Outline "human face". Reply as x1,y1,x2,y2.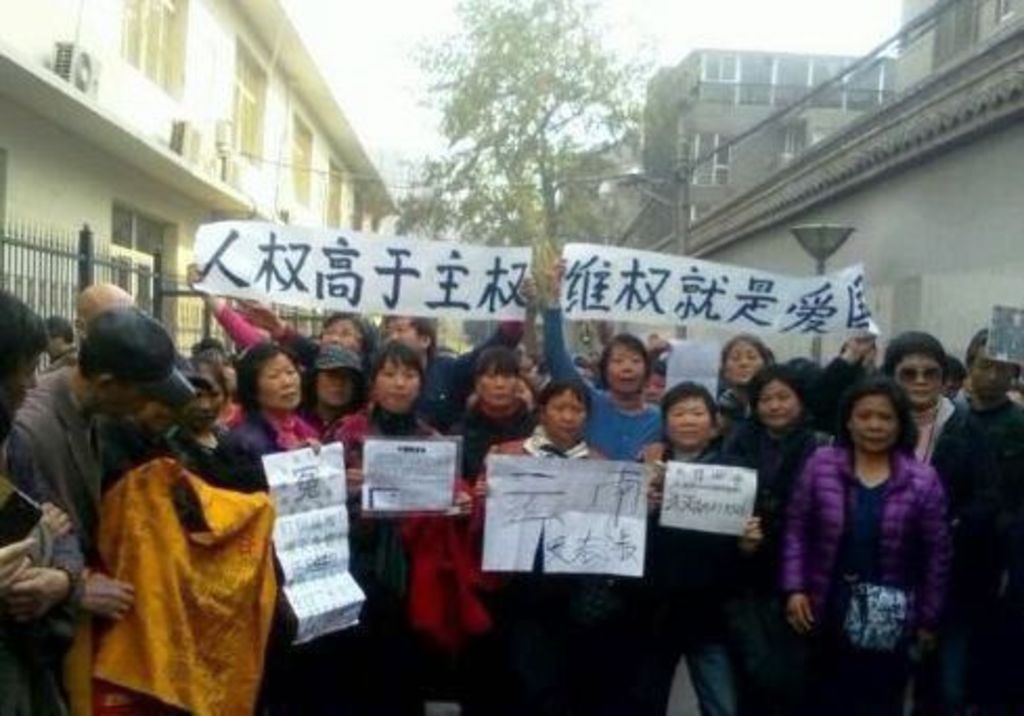
109,366,168,419.
